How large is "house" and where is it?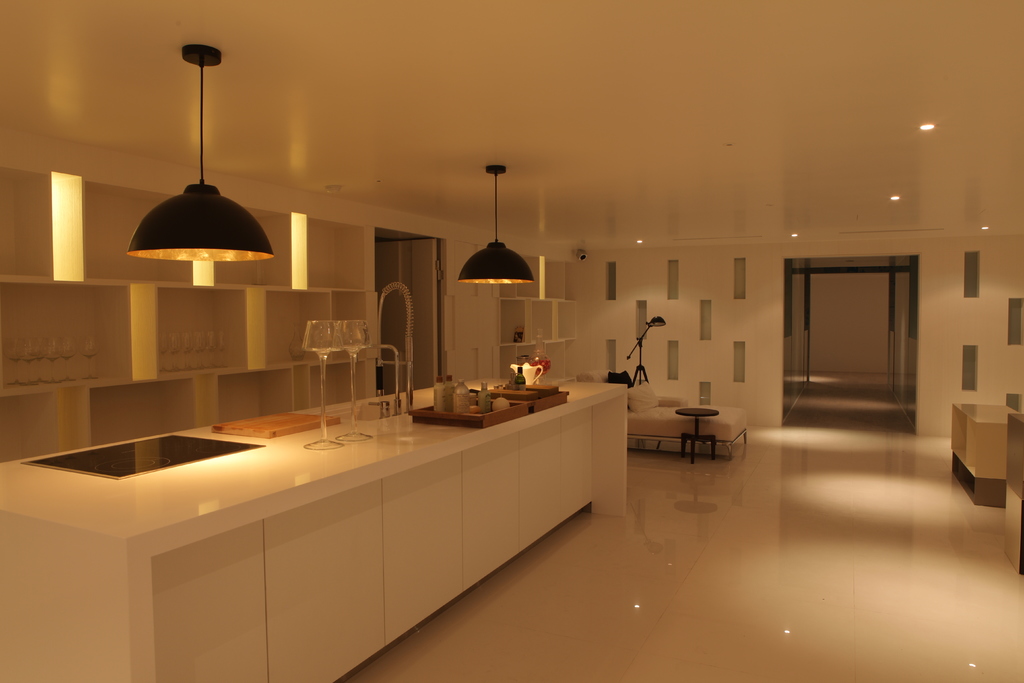
Bounding box: region(2, 0, 1023, 682).
